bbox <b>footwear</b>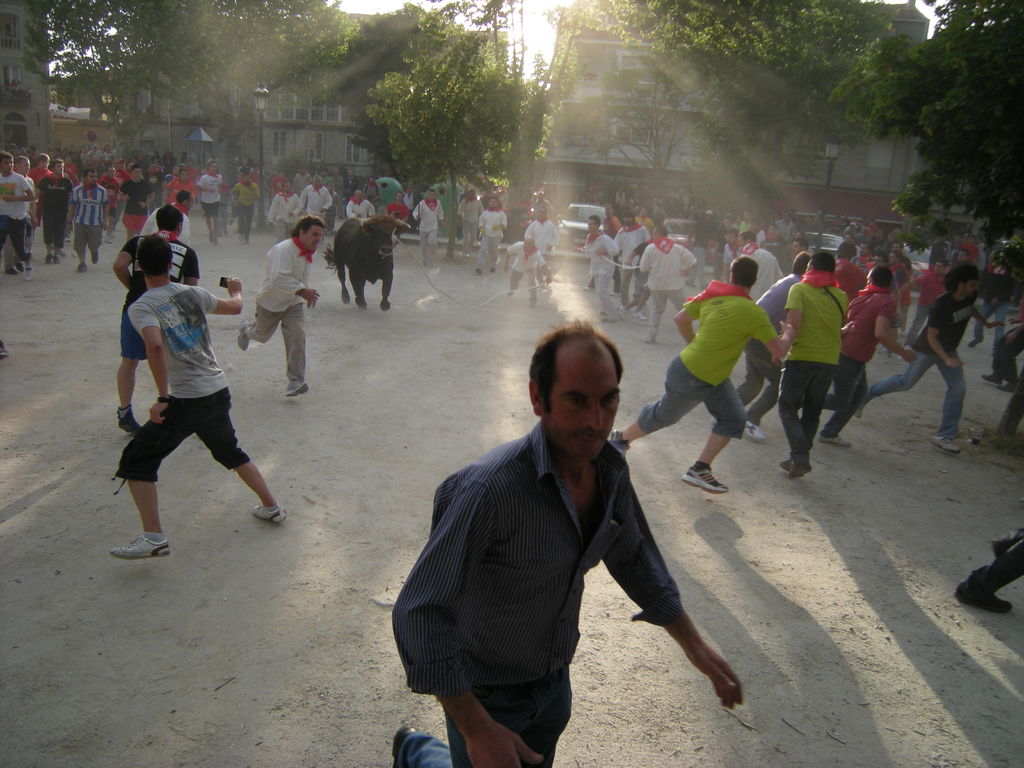
BBox(529, 301, 538, 309)
